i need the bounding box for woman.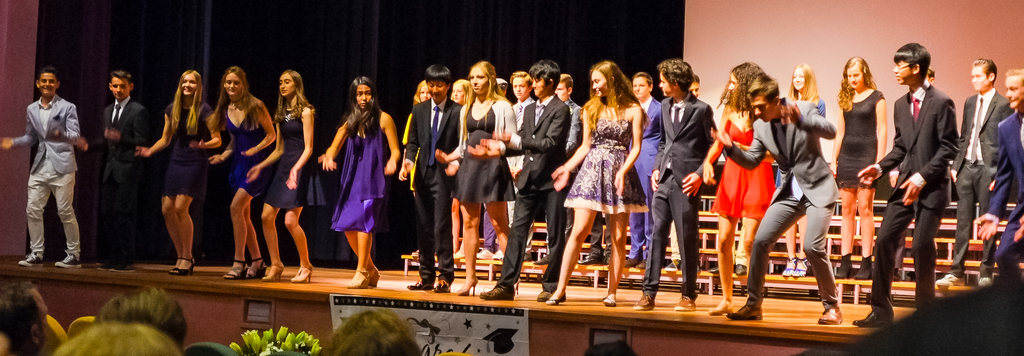
Here it is: select_region(136, 69, 222, 280).
